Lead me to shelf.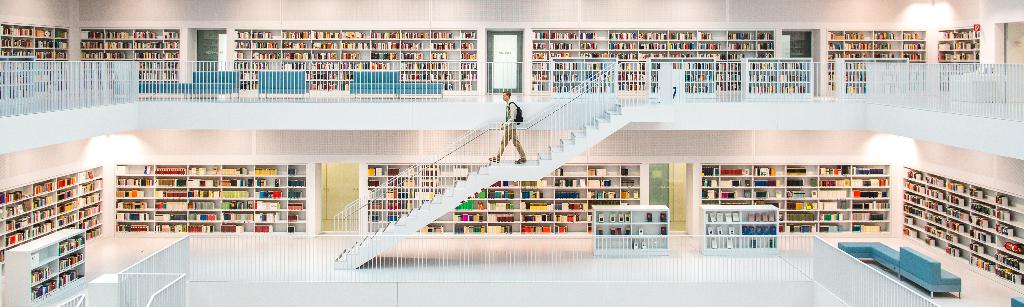
Lead to <box>749,84,772,93</box>.
